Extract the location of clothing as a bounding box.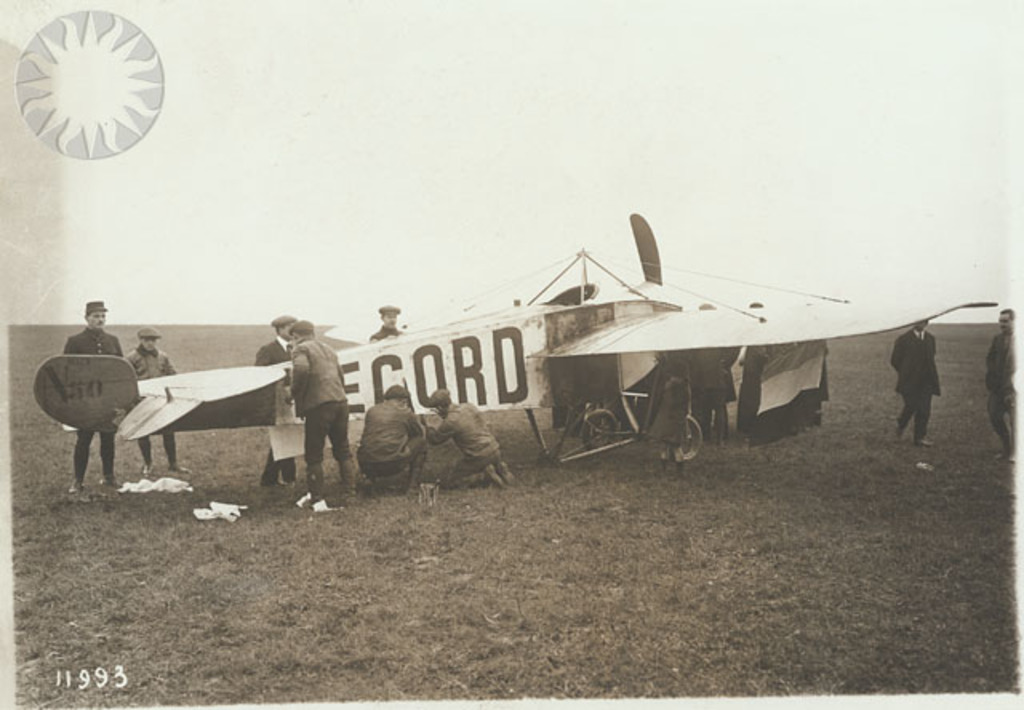
[291,339,352,494].
